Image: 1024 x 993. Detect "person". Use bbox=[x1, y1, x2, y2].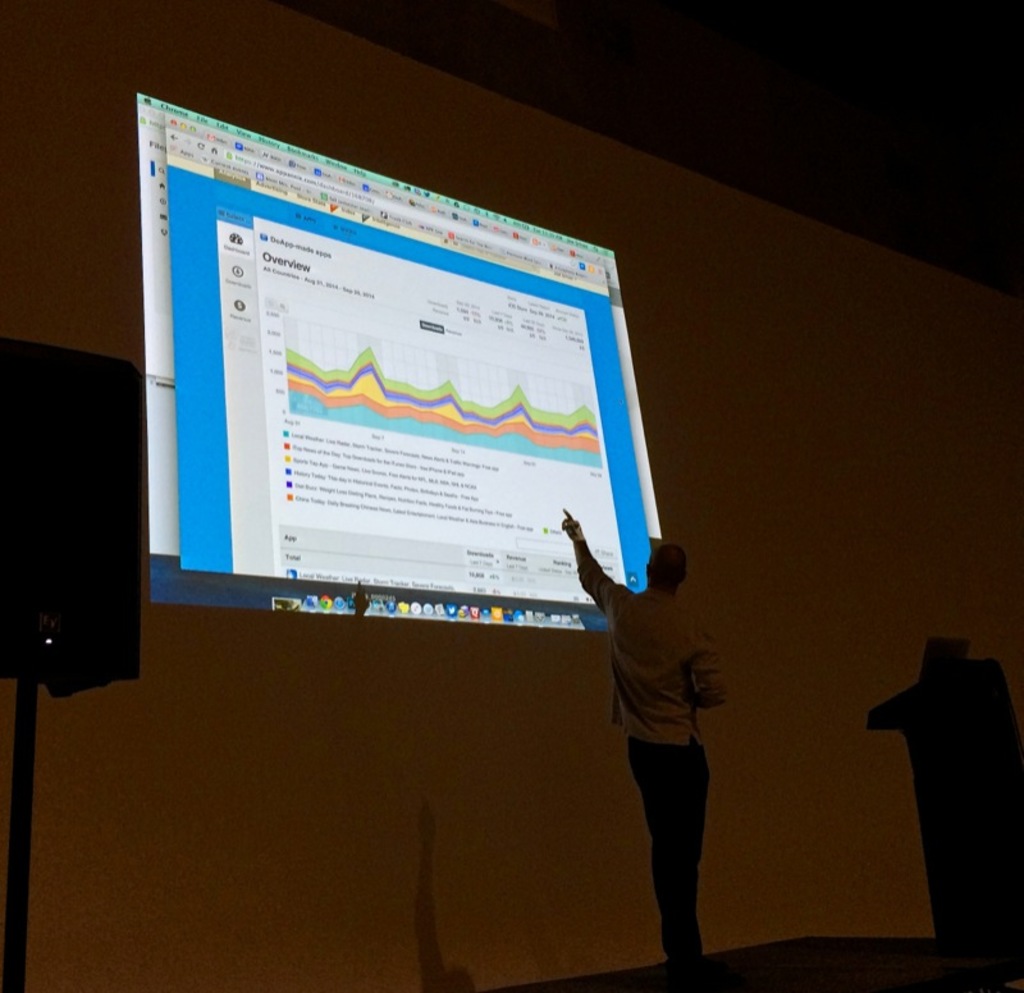
bbox=[561, 475, 735, 969].
